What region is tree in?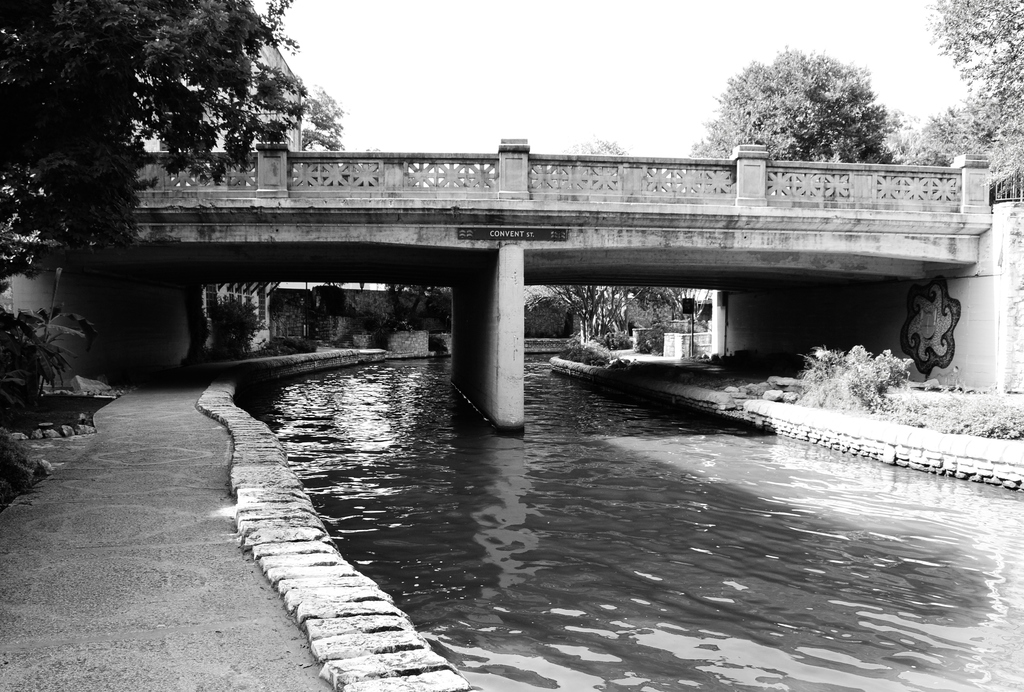
bbox=[0, 1, 305, 293].
